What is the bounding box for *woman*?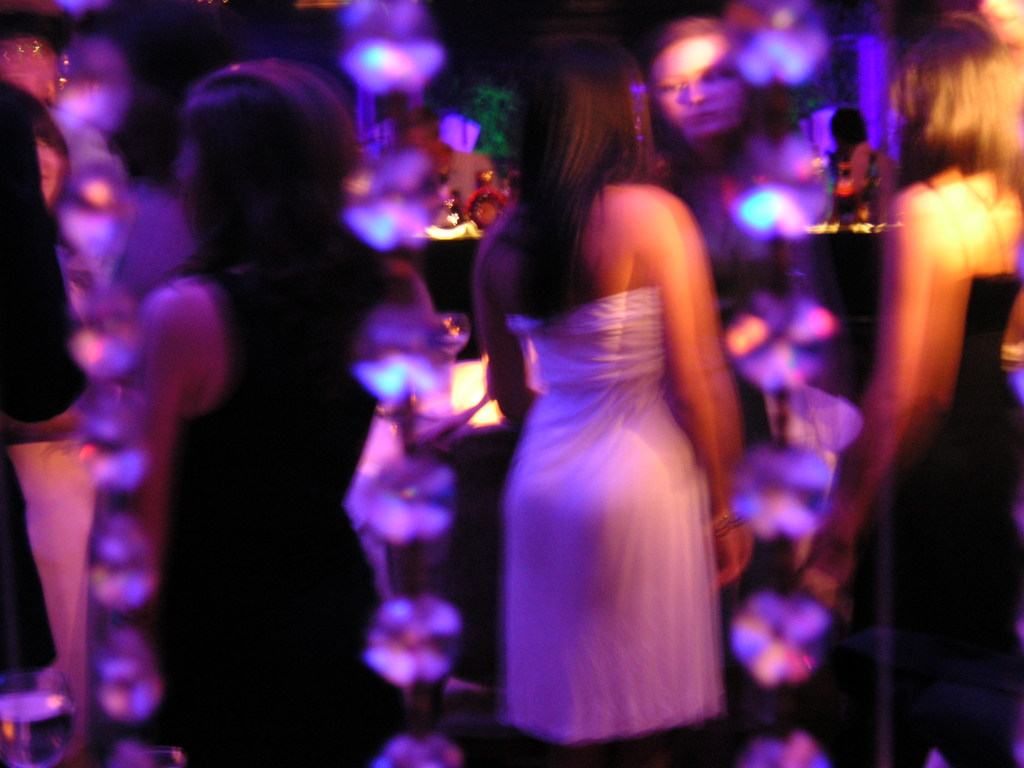
crop(128, 60, 400, 767).
